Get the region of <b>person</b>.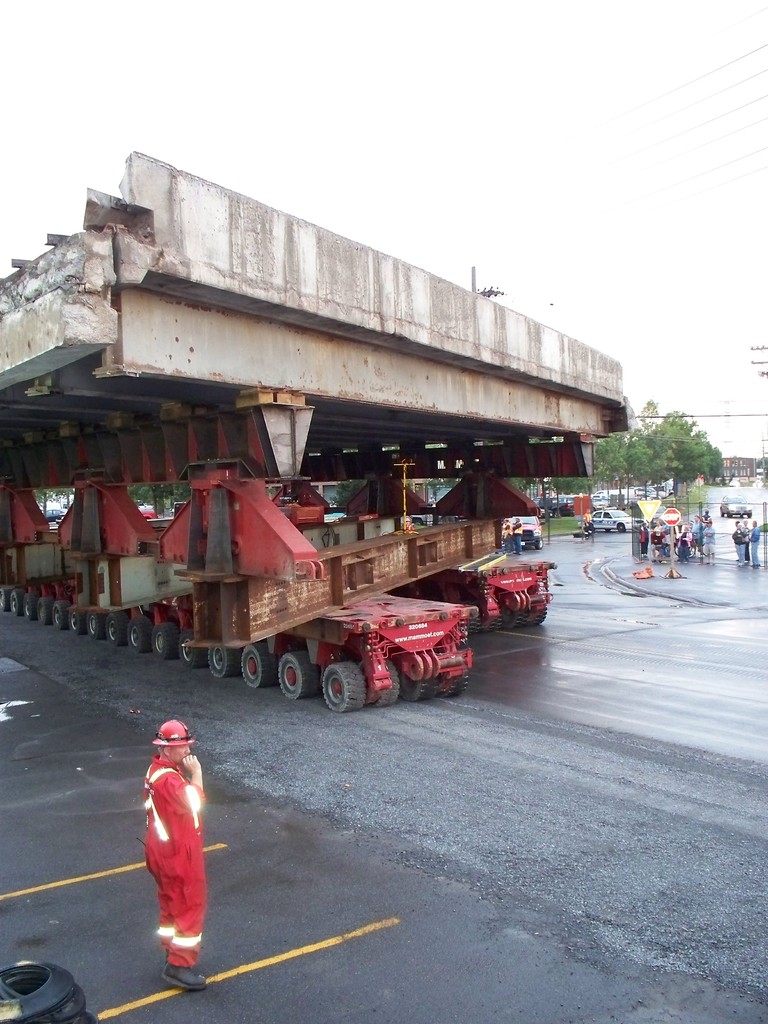
bbox(732, 522, 751, 564).
